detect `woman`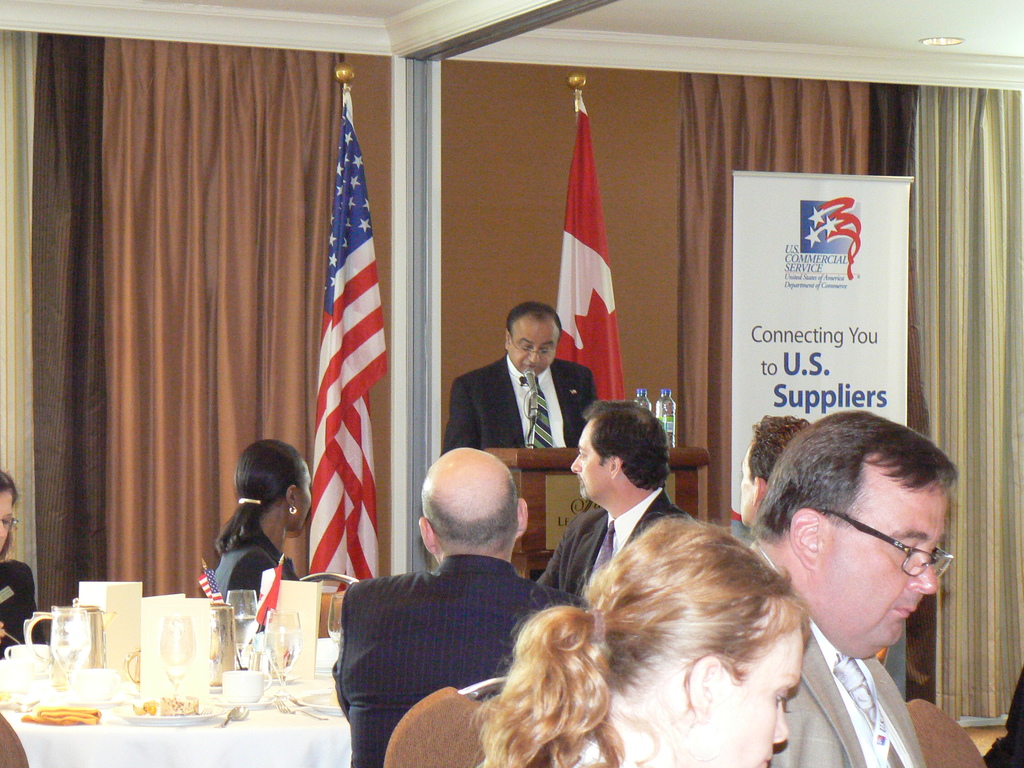
461, 512, 813, 767
